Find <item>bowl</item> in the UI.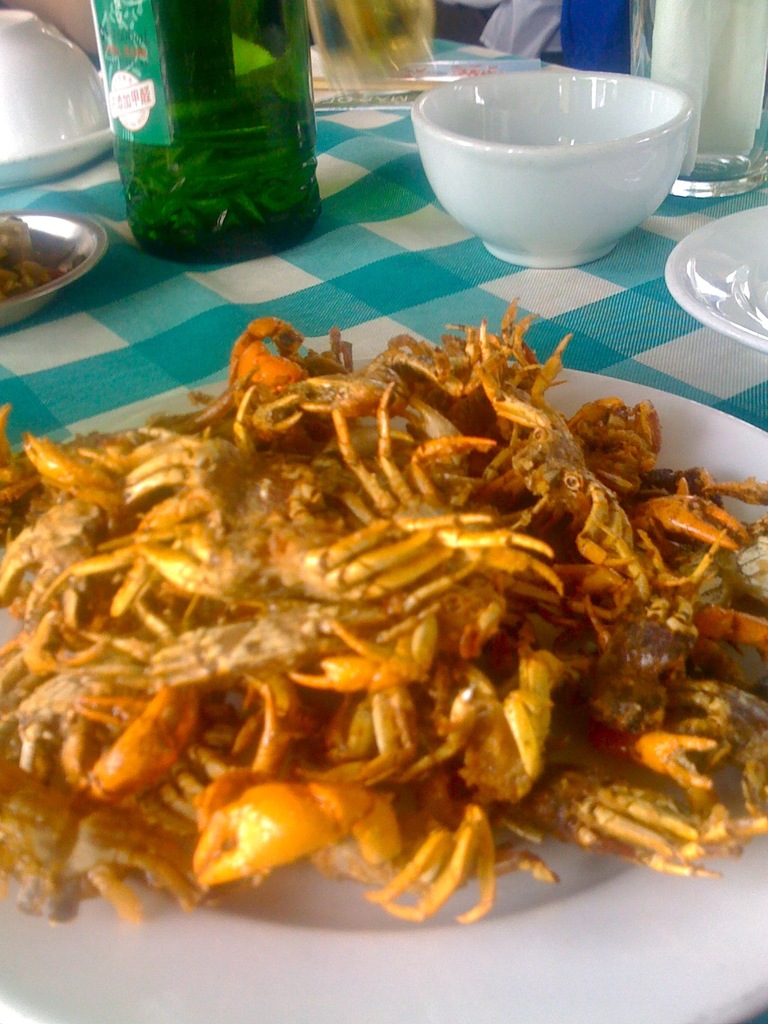
UI element at (398,50,706,247).
